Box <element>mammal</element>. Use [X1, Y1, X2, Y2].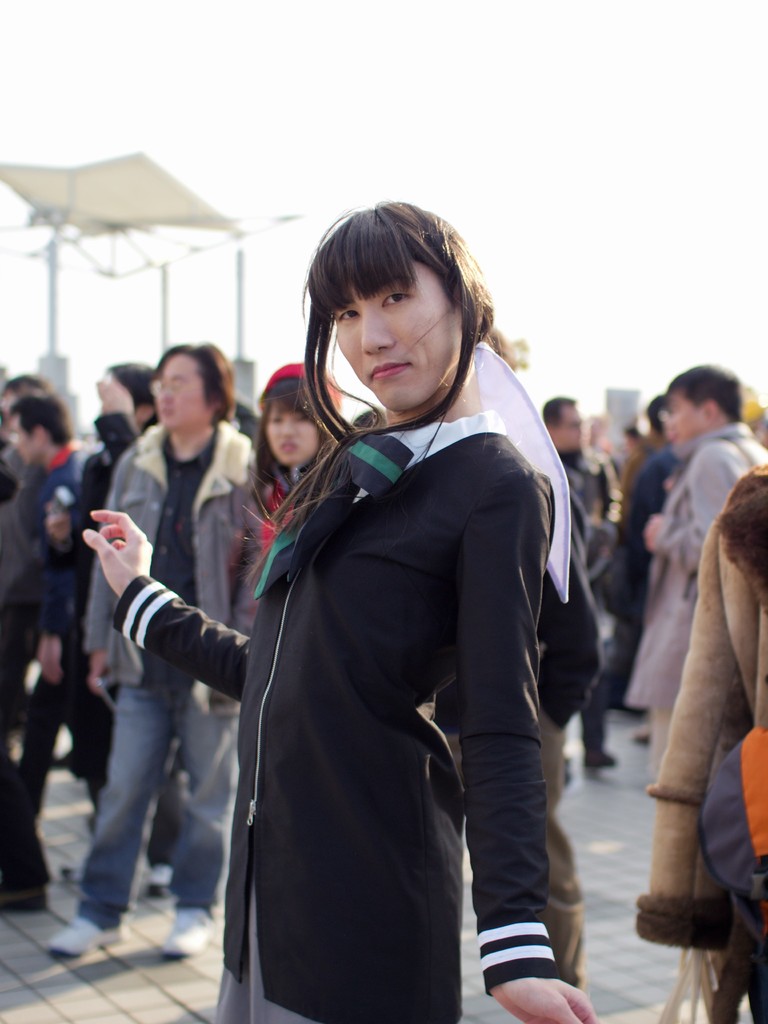
[0, 378, 51, 406].
